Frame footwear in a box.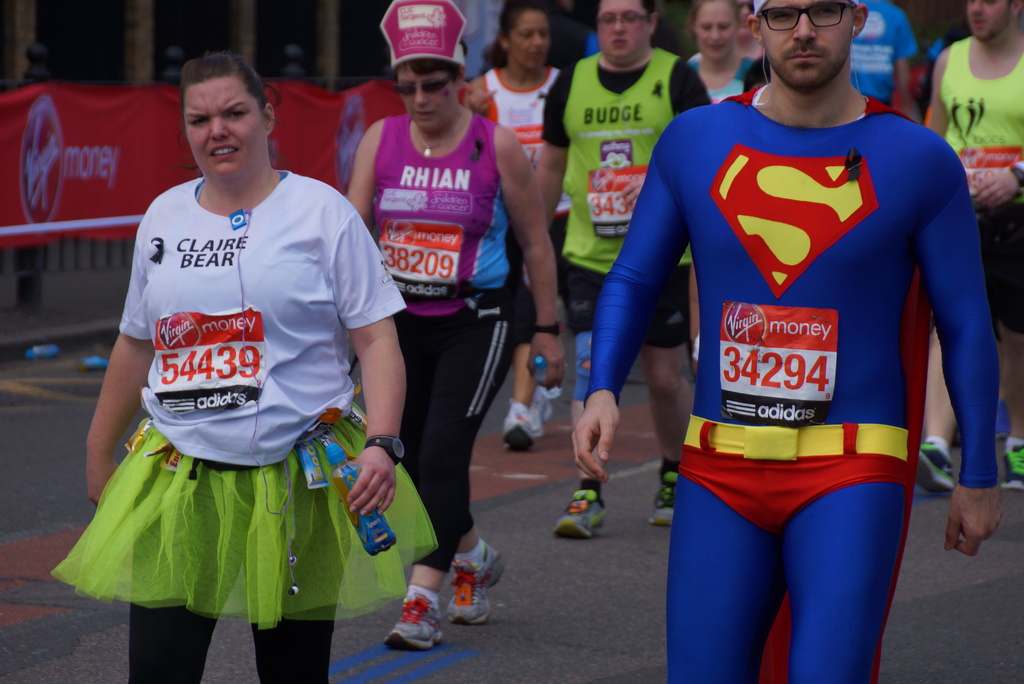
535 386 545 441.
